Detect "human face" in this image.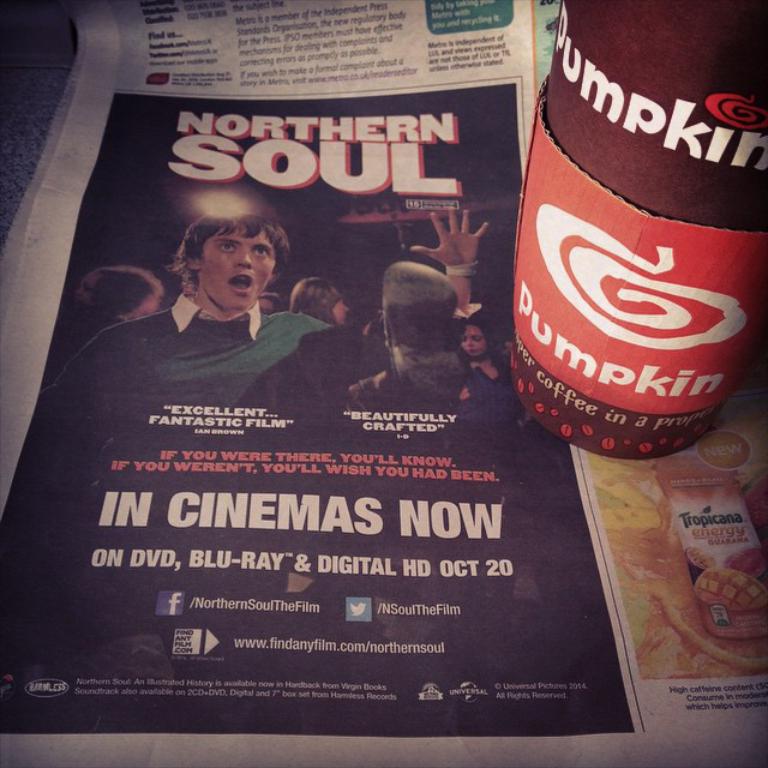
Detection: 203,221,278,308.
